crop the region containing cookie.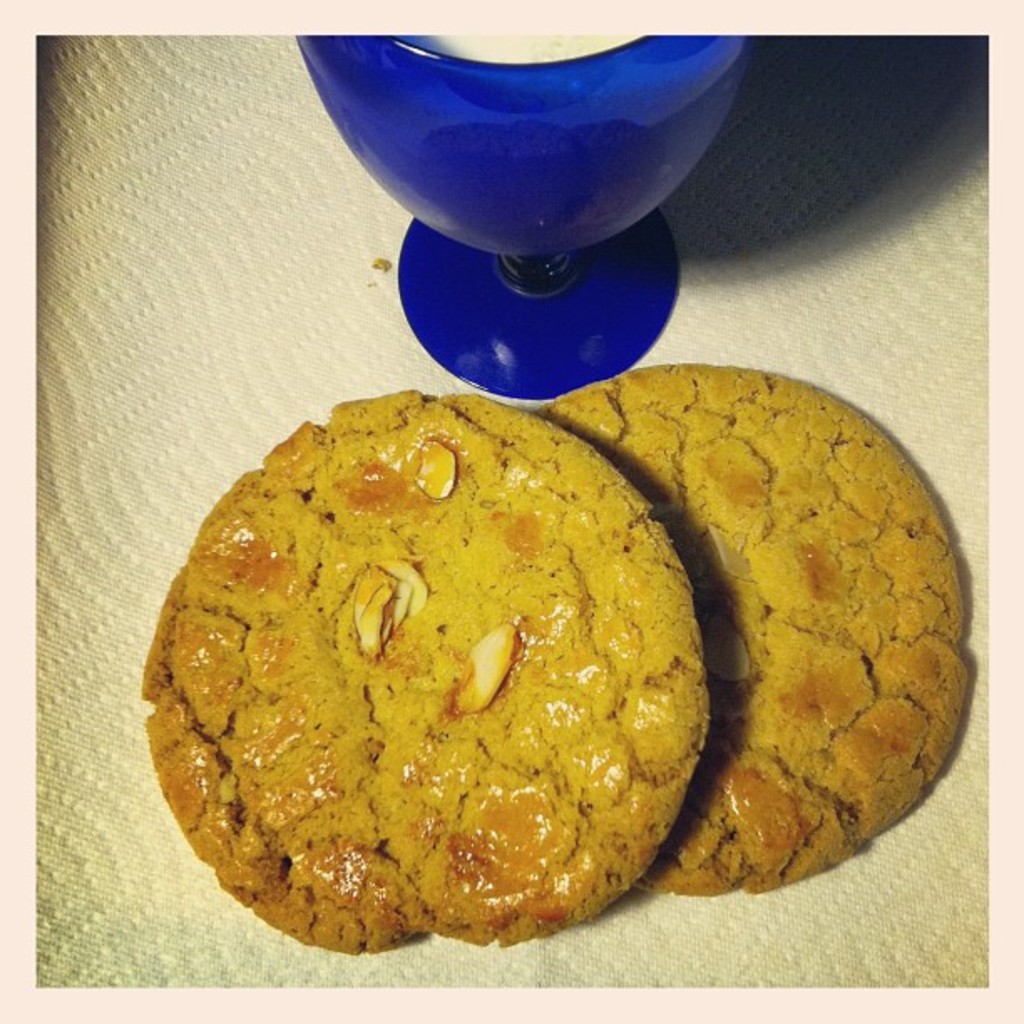
Crop region: pyautogui.locateOnScreen(149, 387, 713, 957).
